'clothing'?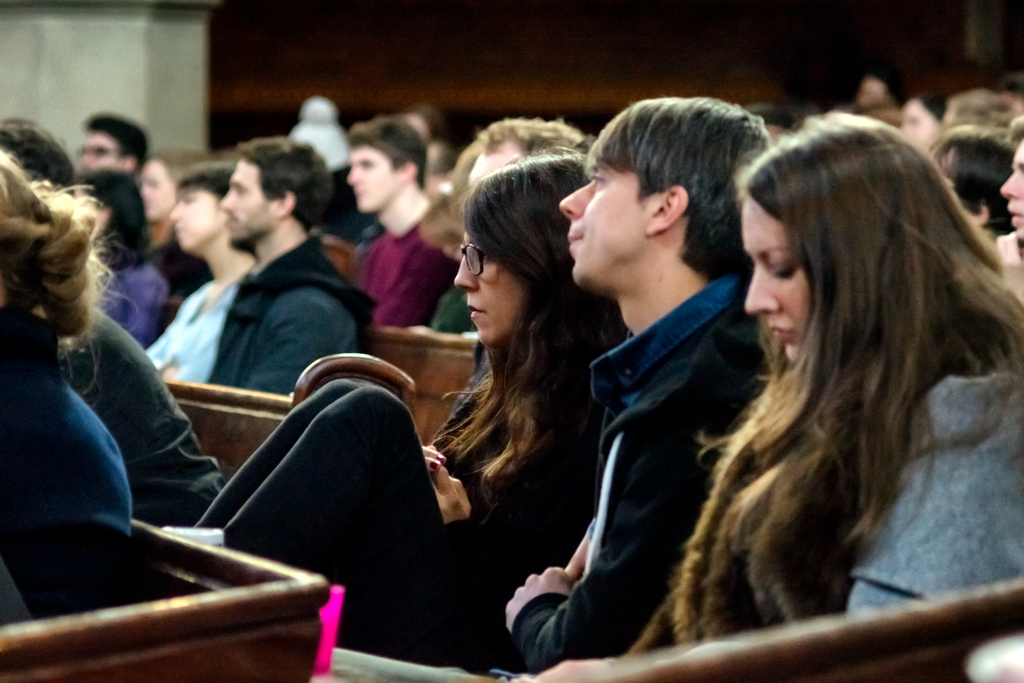
339/202/457/333
